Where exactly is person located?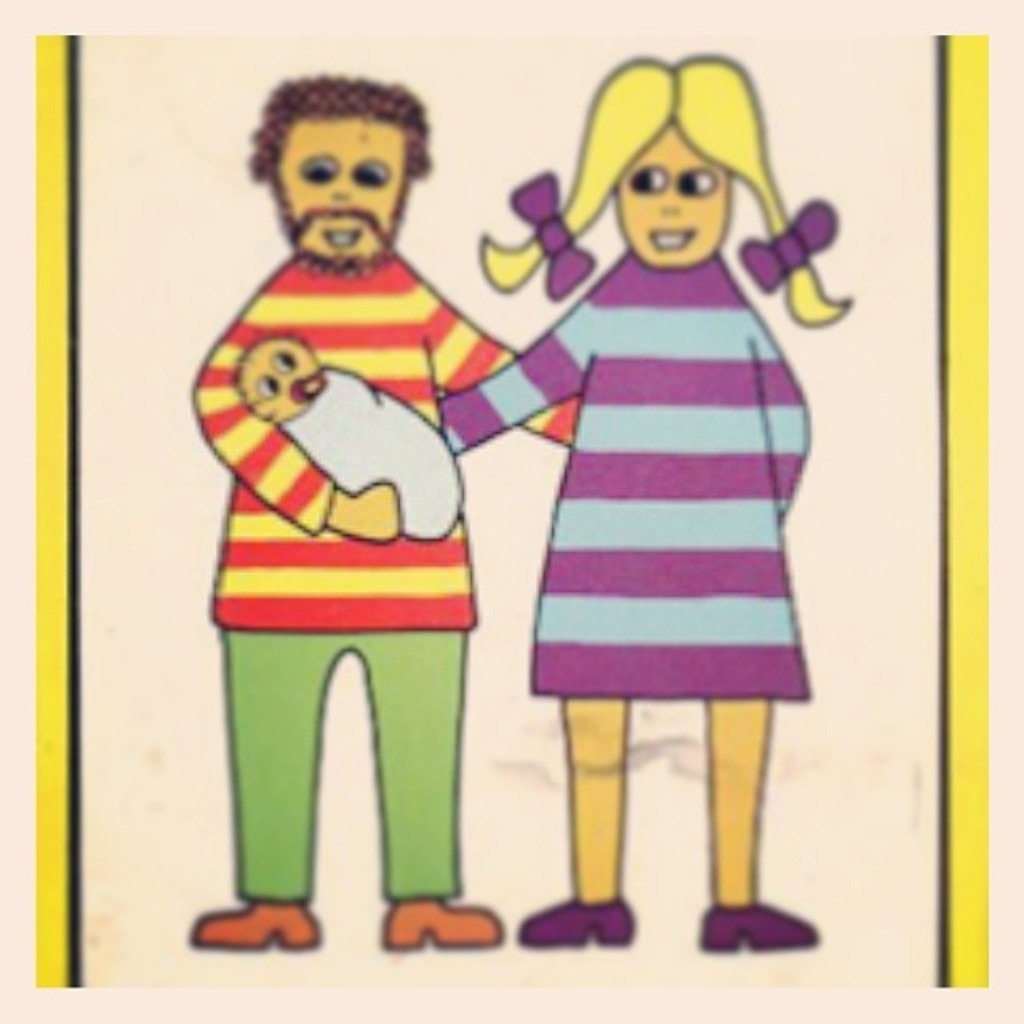
Its bounding box is (189,82,578,946).
